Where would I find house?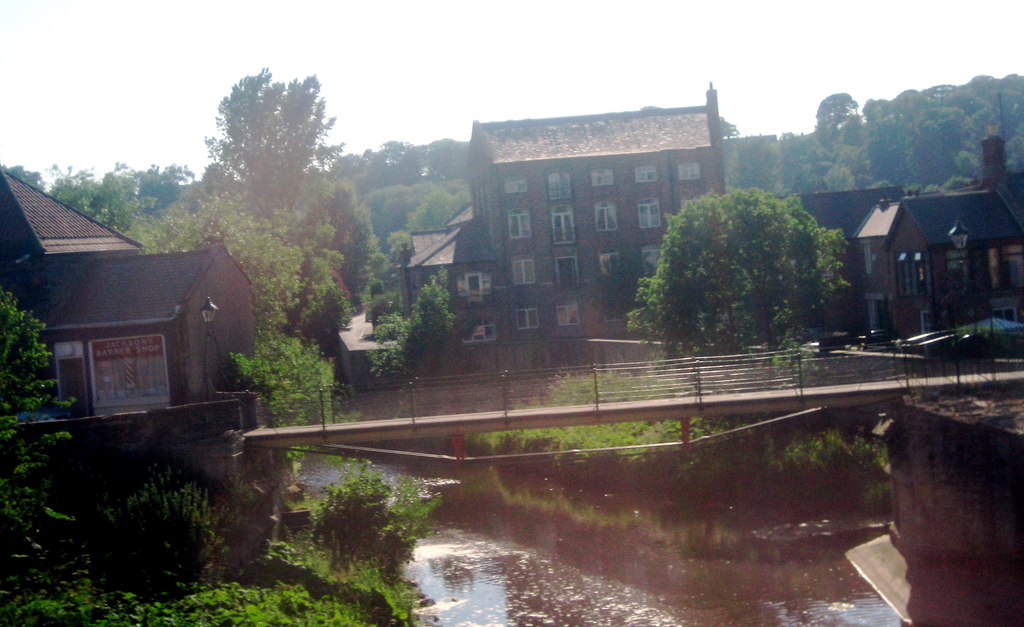
At locate(796, 129, 1023, 353).
